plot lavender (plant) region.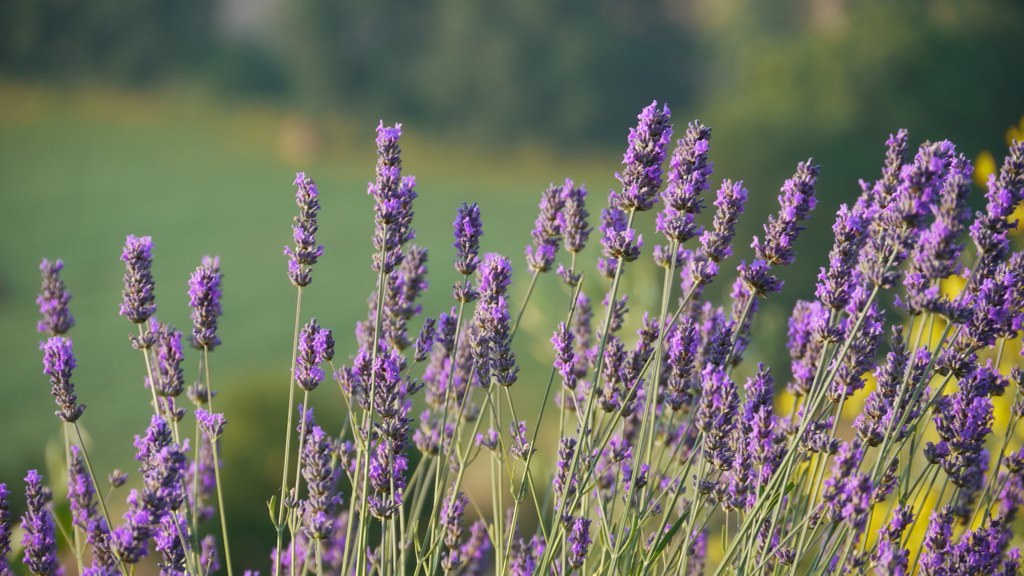
Plotted at <region>145, 320, 185, 392</region>.
